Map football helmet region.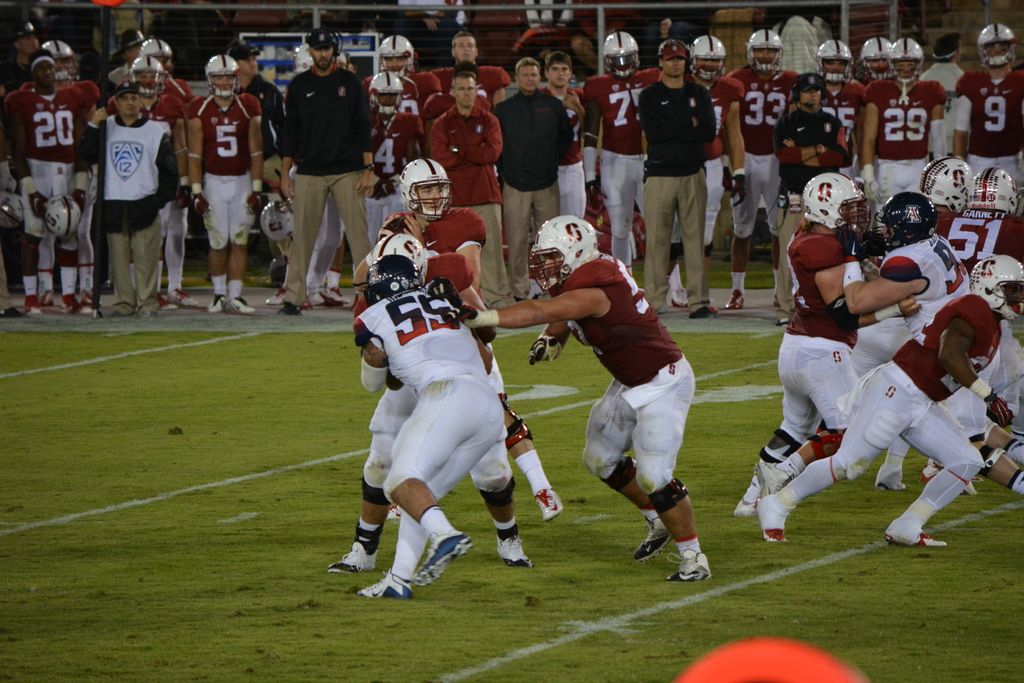
Mapped to Rect(371, 224, 428, 273).
